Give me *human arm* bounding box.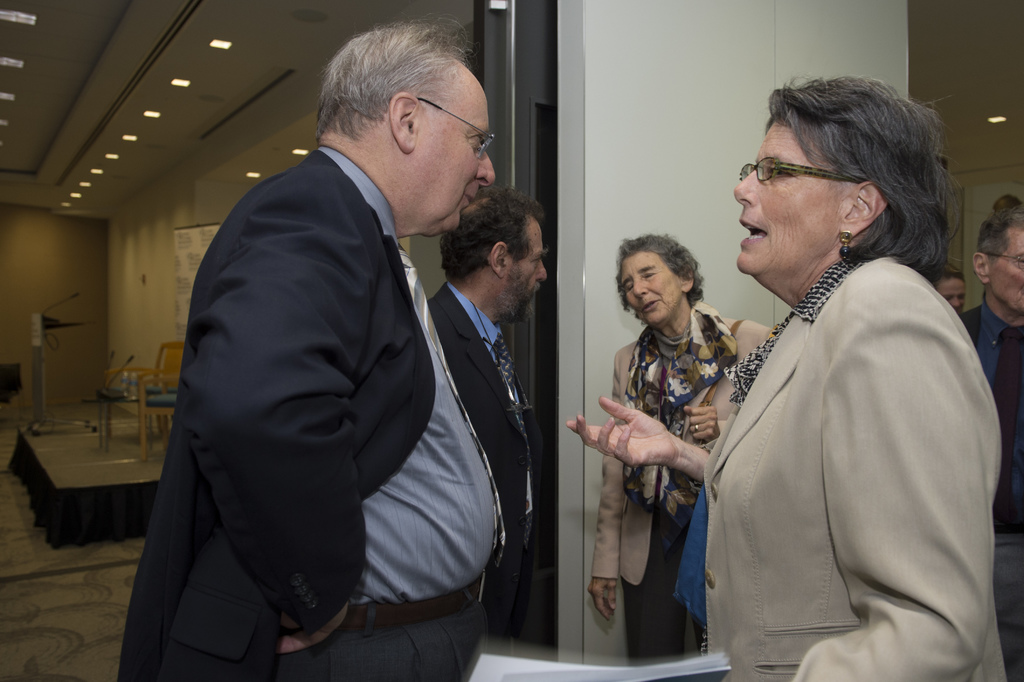
pyautogui.locateOnScreen(565, 394, 711, 481).
